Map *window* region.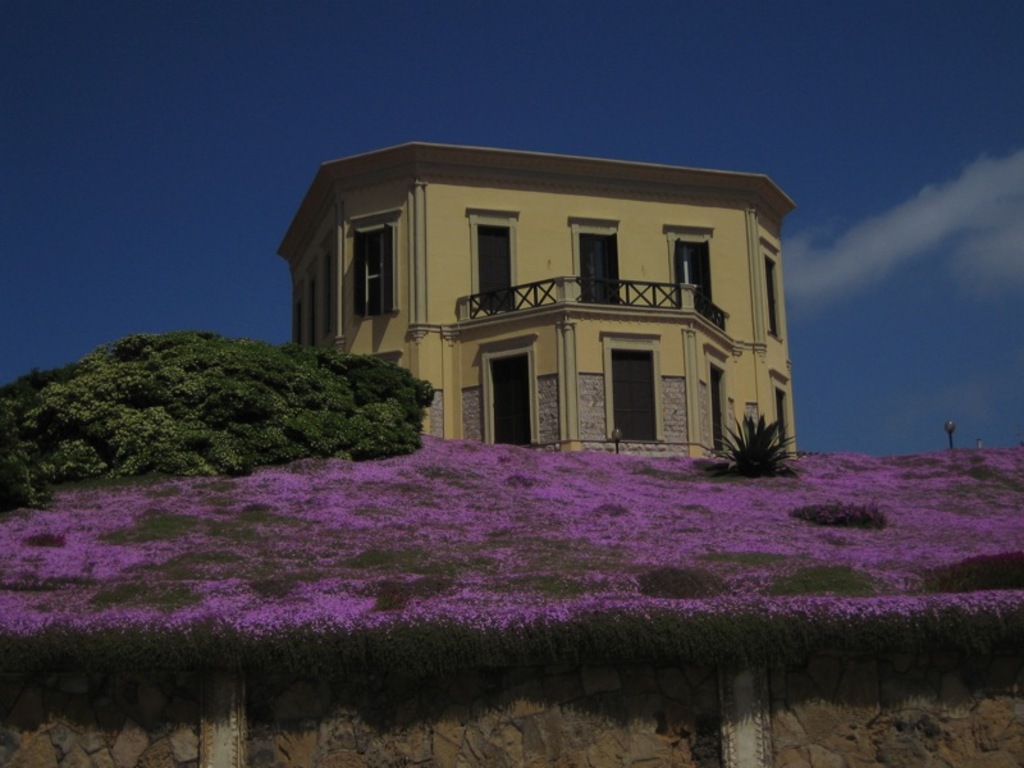
Mapped to [x1=710, y1=367, x2=723, y2=445].
